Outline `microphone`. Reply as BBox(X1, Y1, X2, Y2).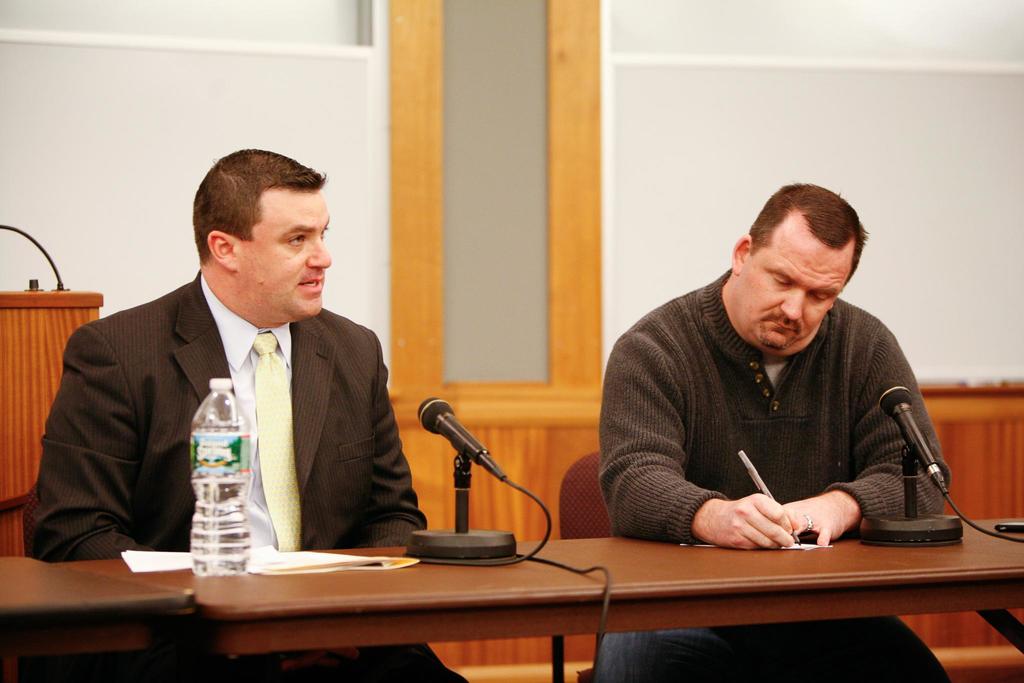
BBox(884, 378, 955, 498).
